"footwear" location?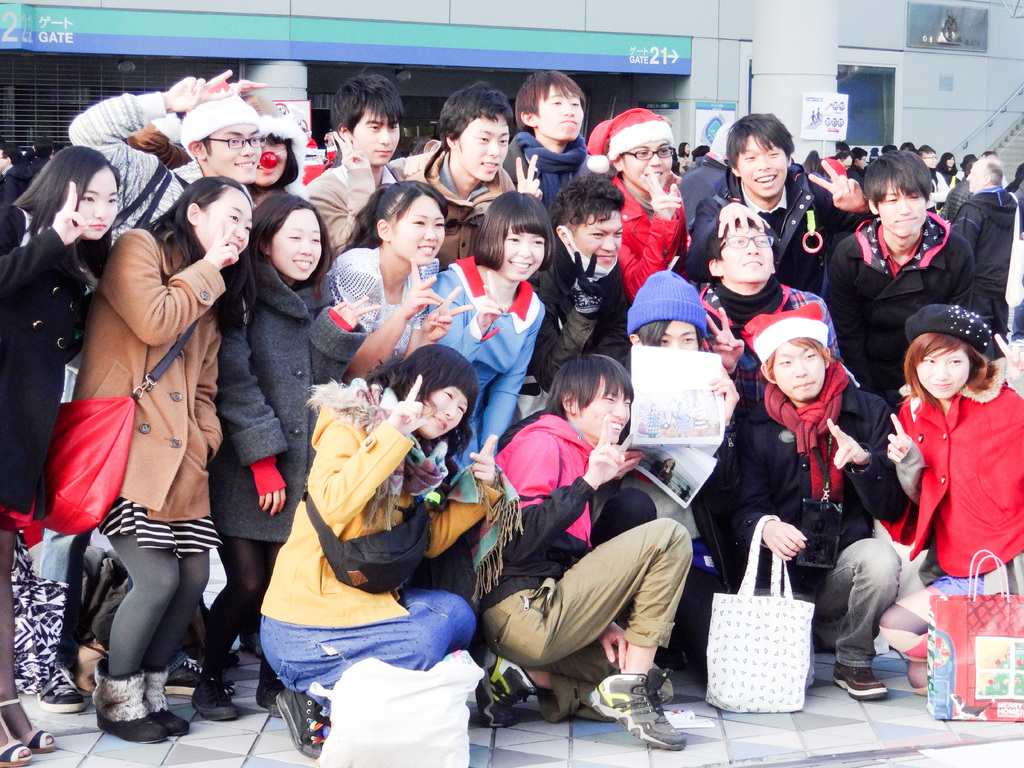
(593, 673, 689, 746)
